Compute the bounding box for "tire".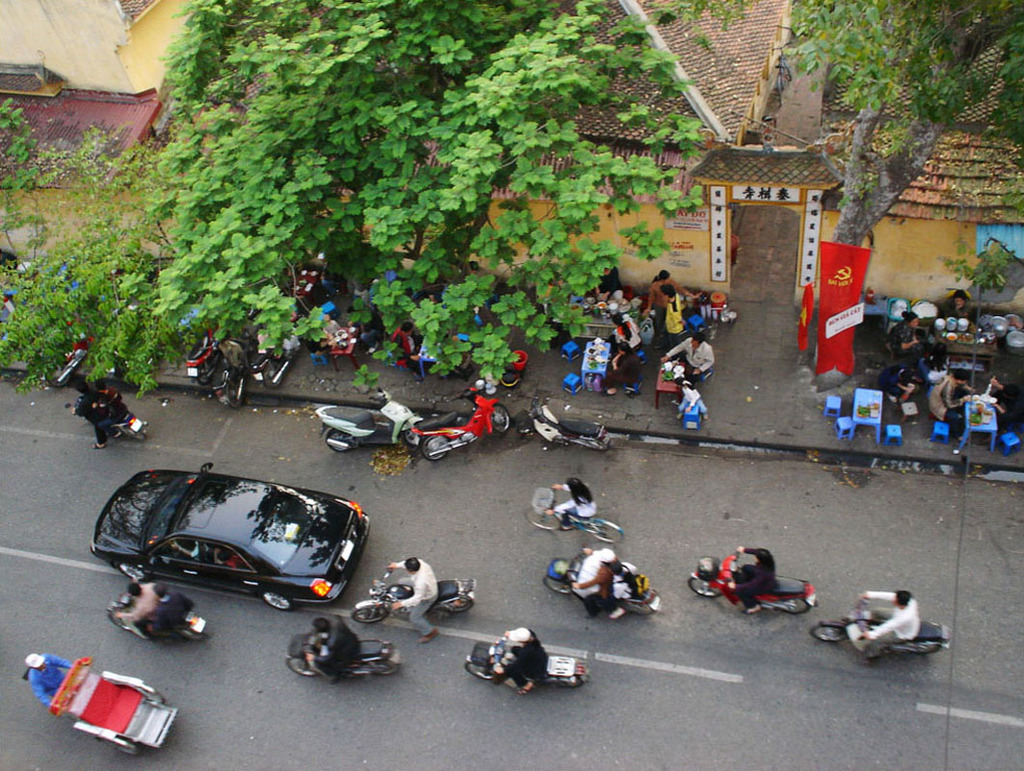
select_region(544, 577, 570, 595).
